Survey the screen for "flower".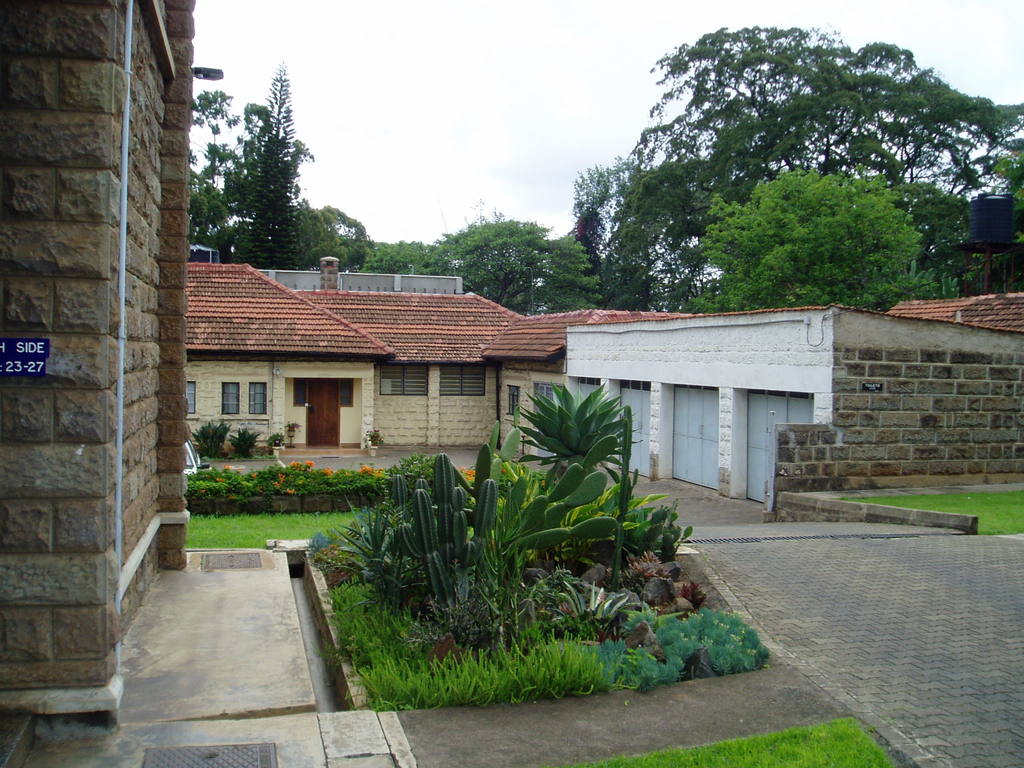
Survey found: 460 463 476 479.
